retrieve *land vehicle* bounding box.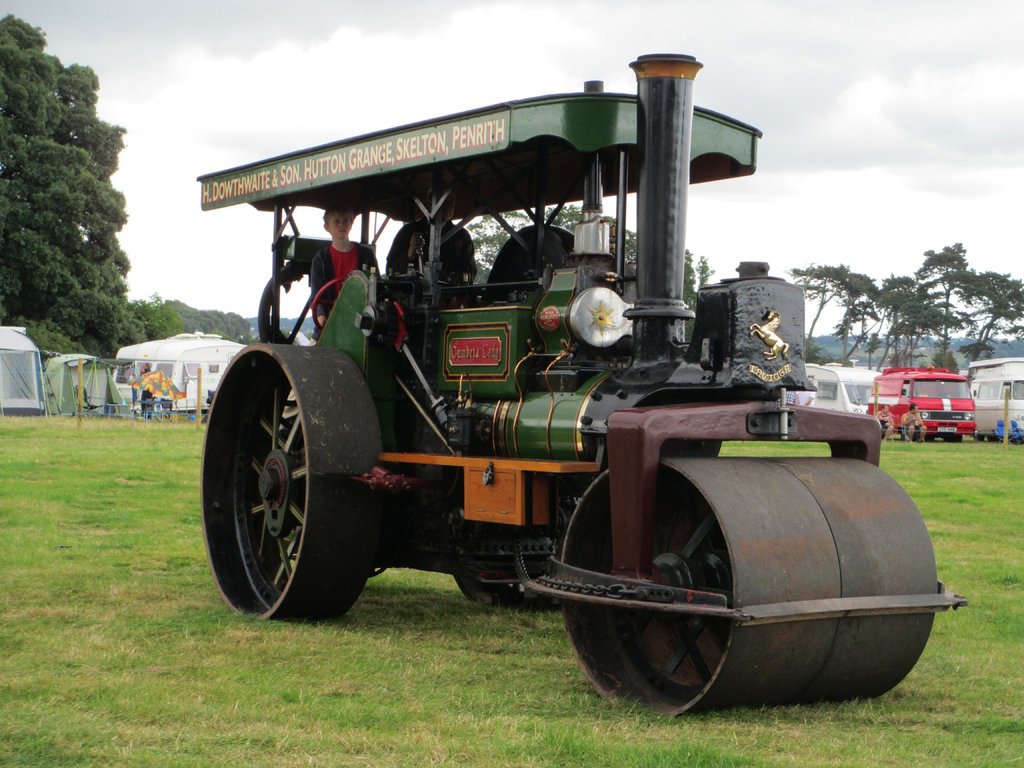
Bounding box: locate(803, 364, 881, 413).
